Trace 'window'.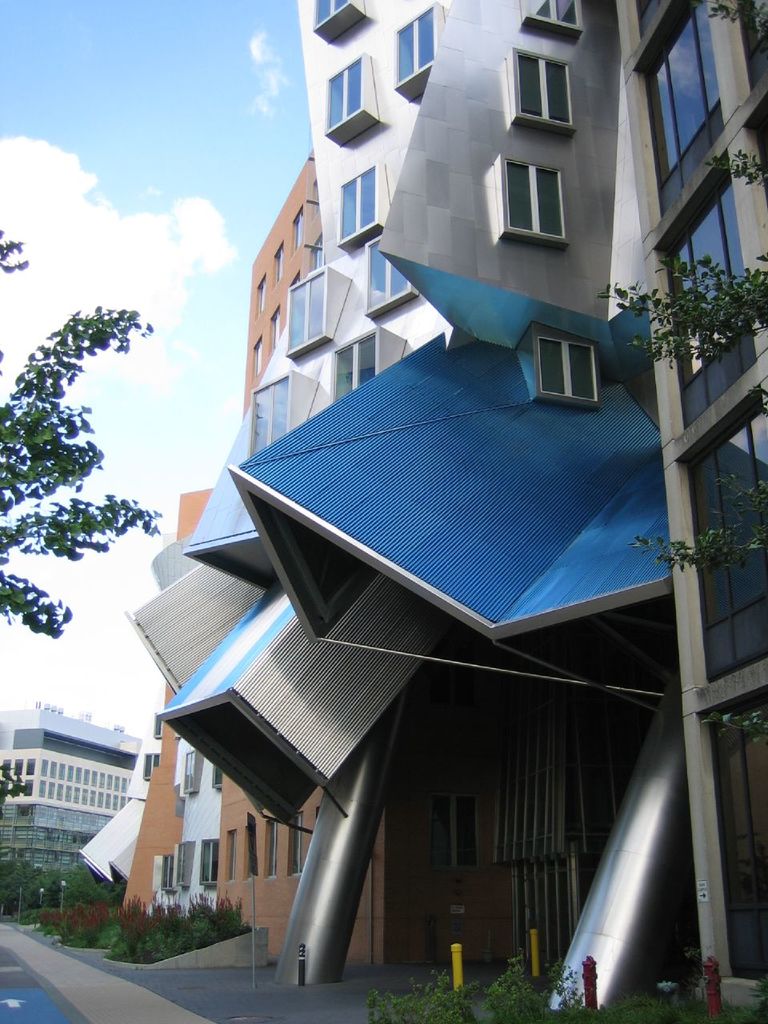
Traced to (x1=685, y1=399, x2=767, y2=690).
